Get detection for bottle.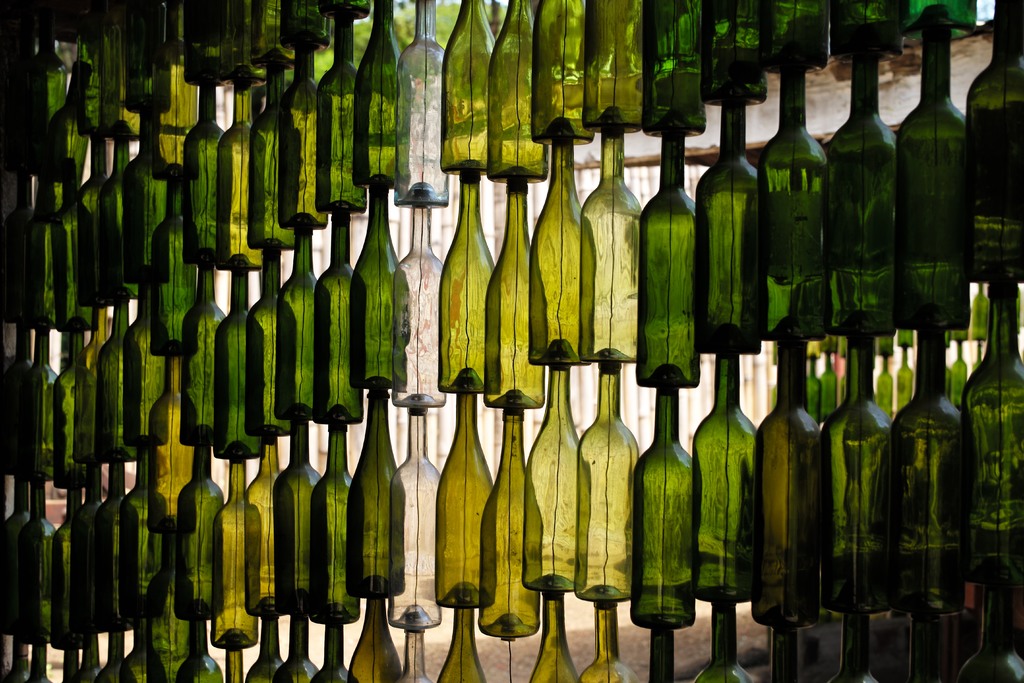
Detection: [183, 0, 246, 97].
